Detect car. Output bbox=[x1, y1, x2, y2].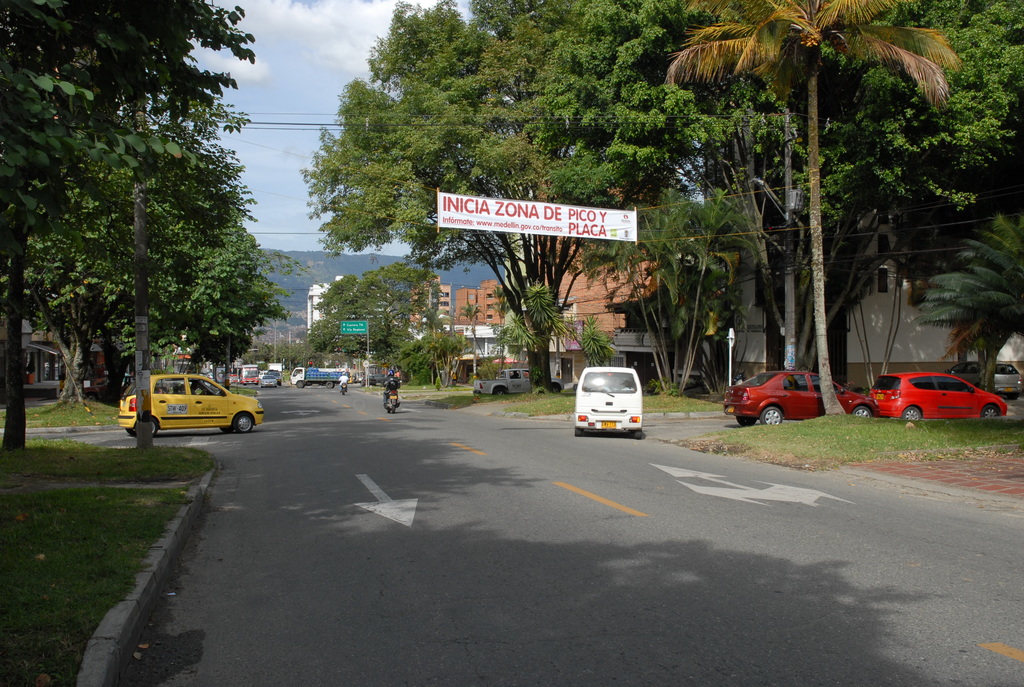
bbox=[124, 365, 260, 442].
